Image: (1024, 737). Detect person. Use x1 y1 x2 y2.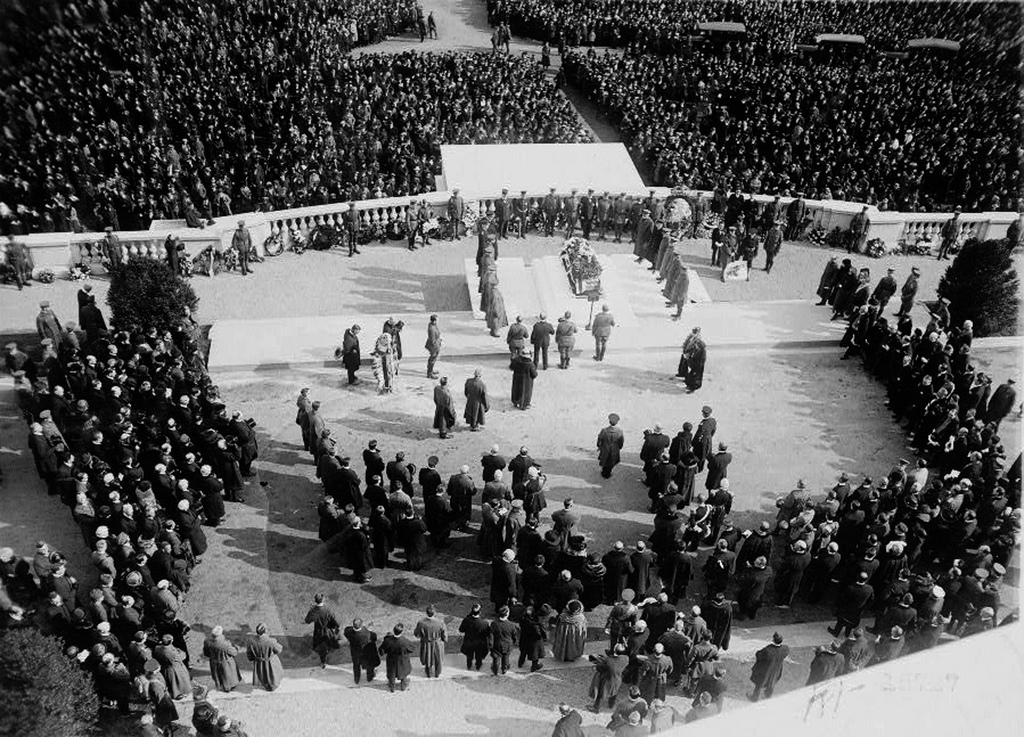
380 621 415 691.
